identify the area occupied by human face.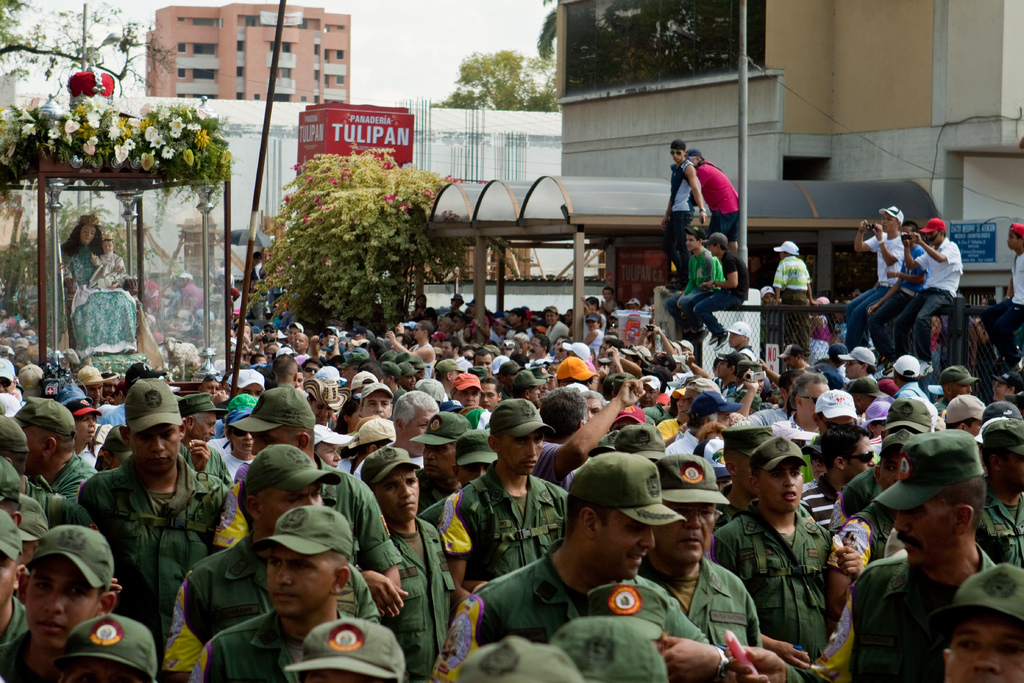
Area: select_region(373, 466, 419, 521).
